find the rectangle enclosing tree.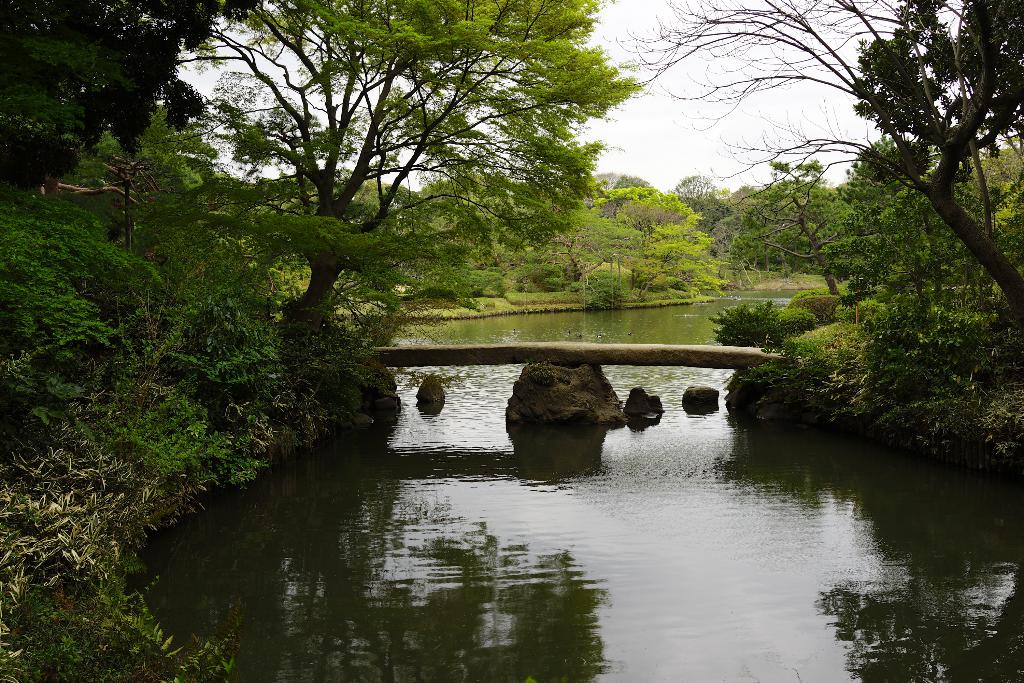
560:173:700:309.
